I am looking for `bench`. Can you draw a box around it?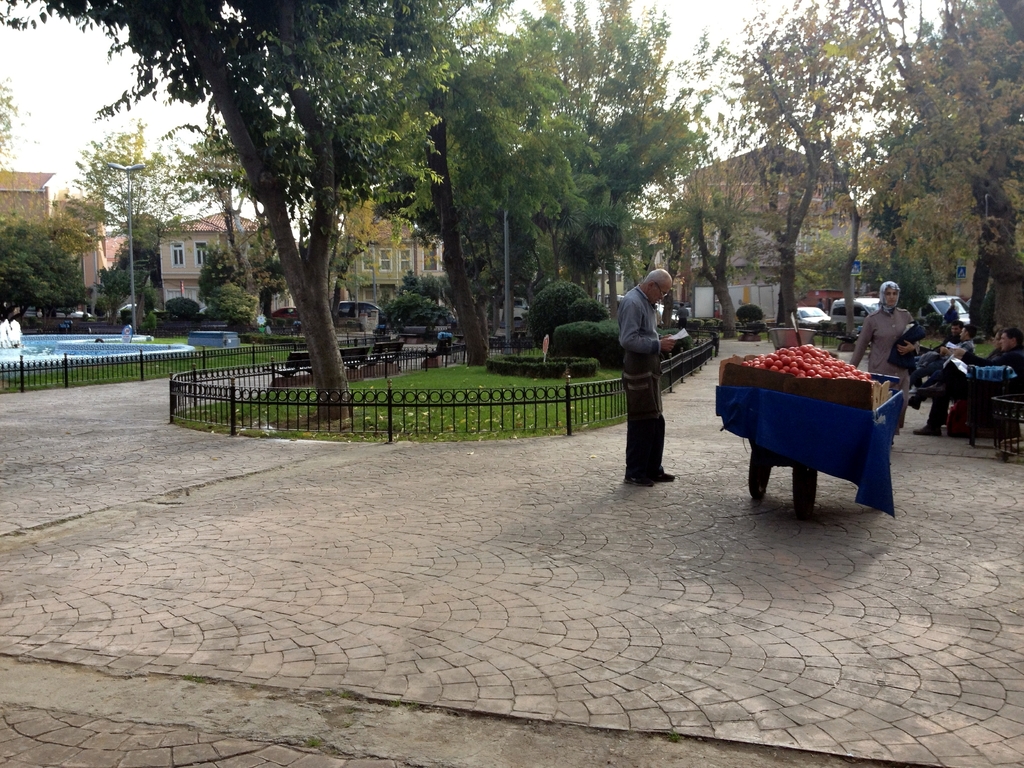
Sure, the bounding box is {"x1": 358, "y1": 342, "x2": 404, "y2": 368}.
